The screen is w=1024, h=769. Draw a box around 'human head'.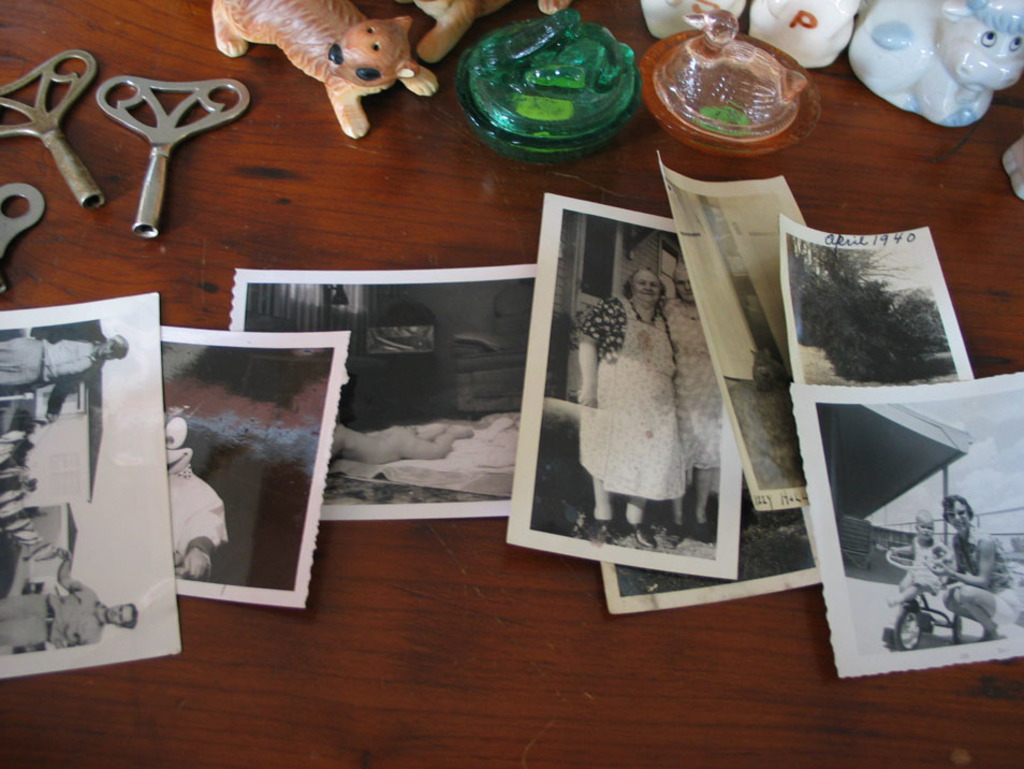
{"x1": 674, "y1": 264, "x2": 696, "y2": 307}.
